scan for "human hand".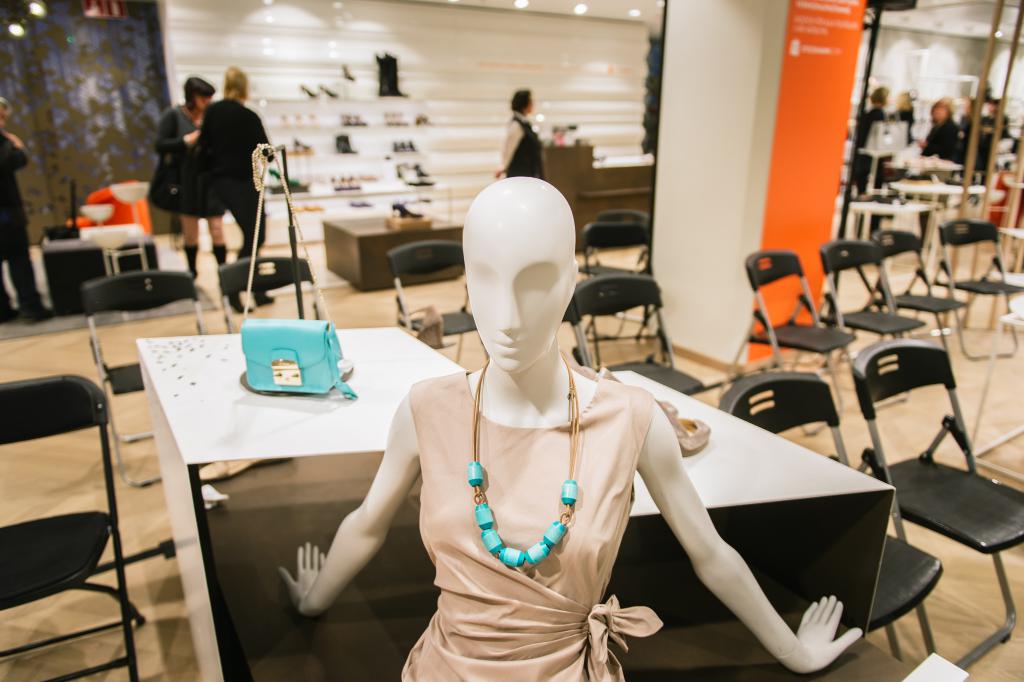
Scan result: l=797, t=596, r=863, b=675.
